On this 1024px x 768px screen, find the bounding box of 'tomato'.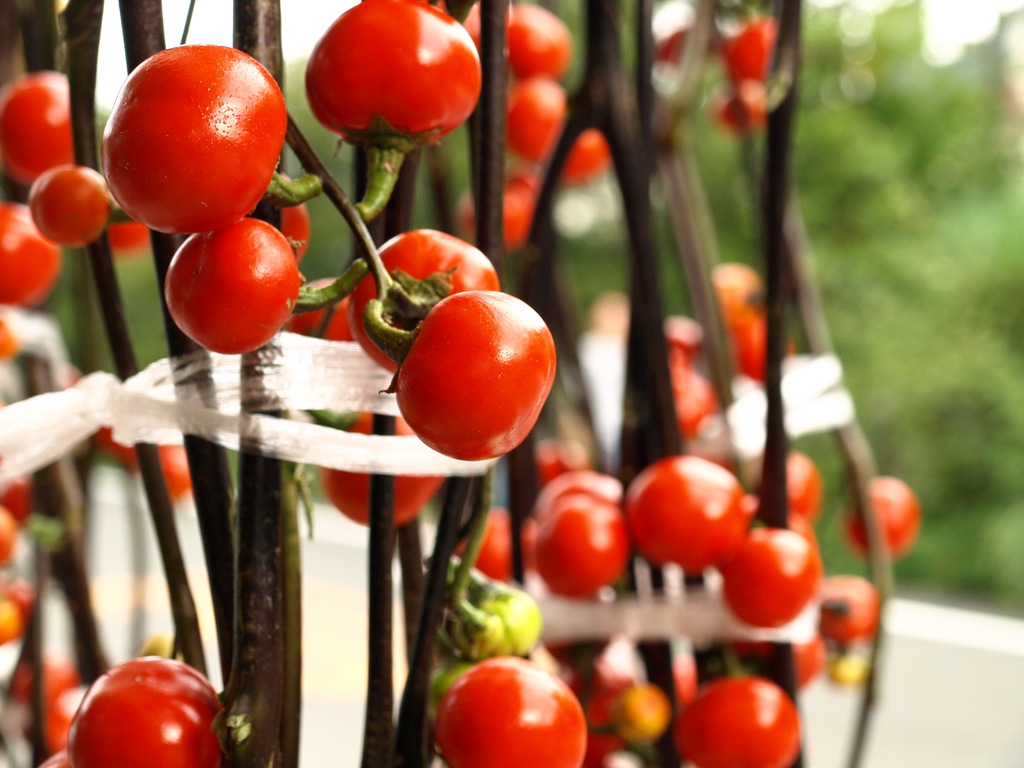
Bounding box: 0, 198, 56, 323.
